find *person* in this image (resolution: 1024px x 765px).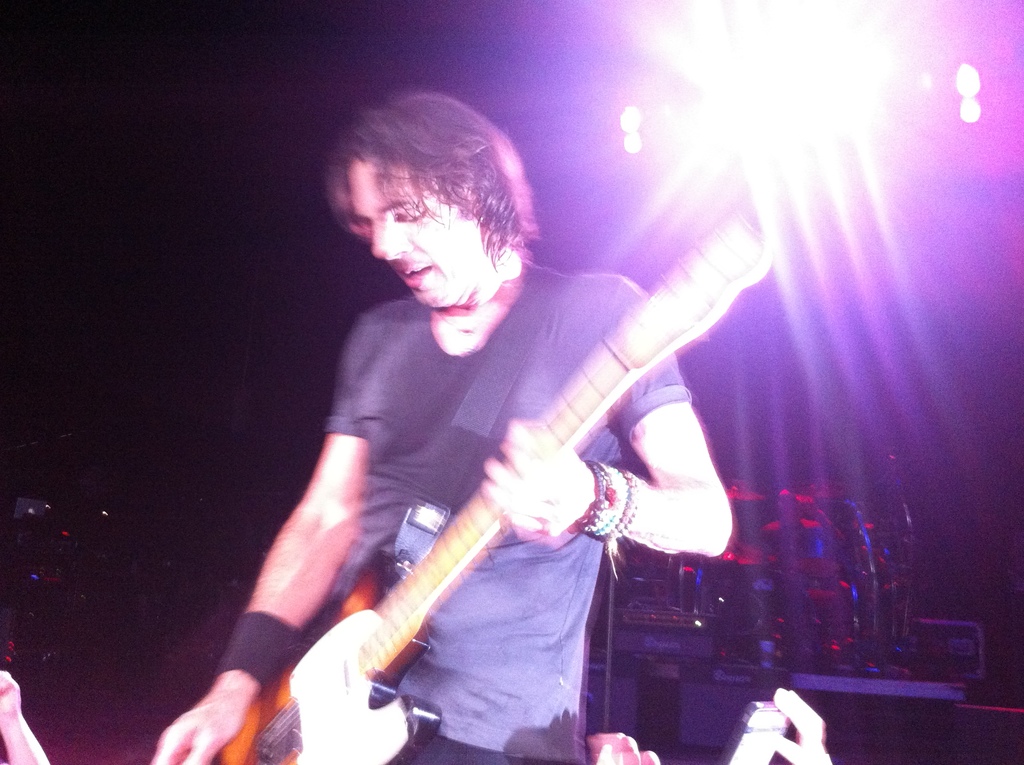
box=[227, 88, 761, 763].
